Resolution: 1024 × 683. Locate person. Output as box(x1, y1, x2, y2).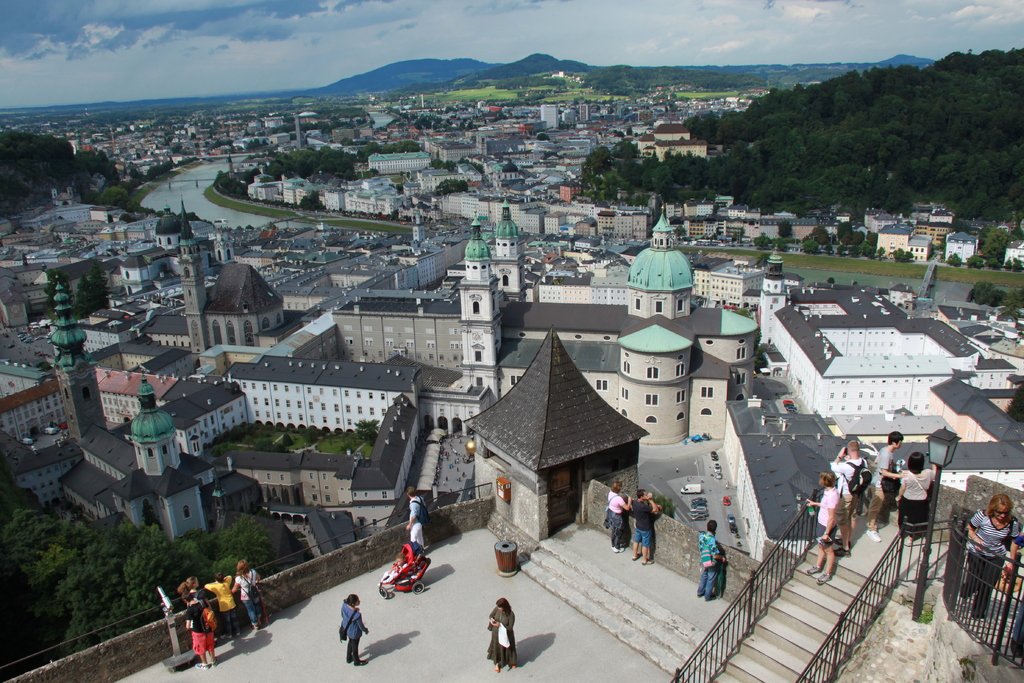
box(891, 457, 932, 541).
